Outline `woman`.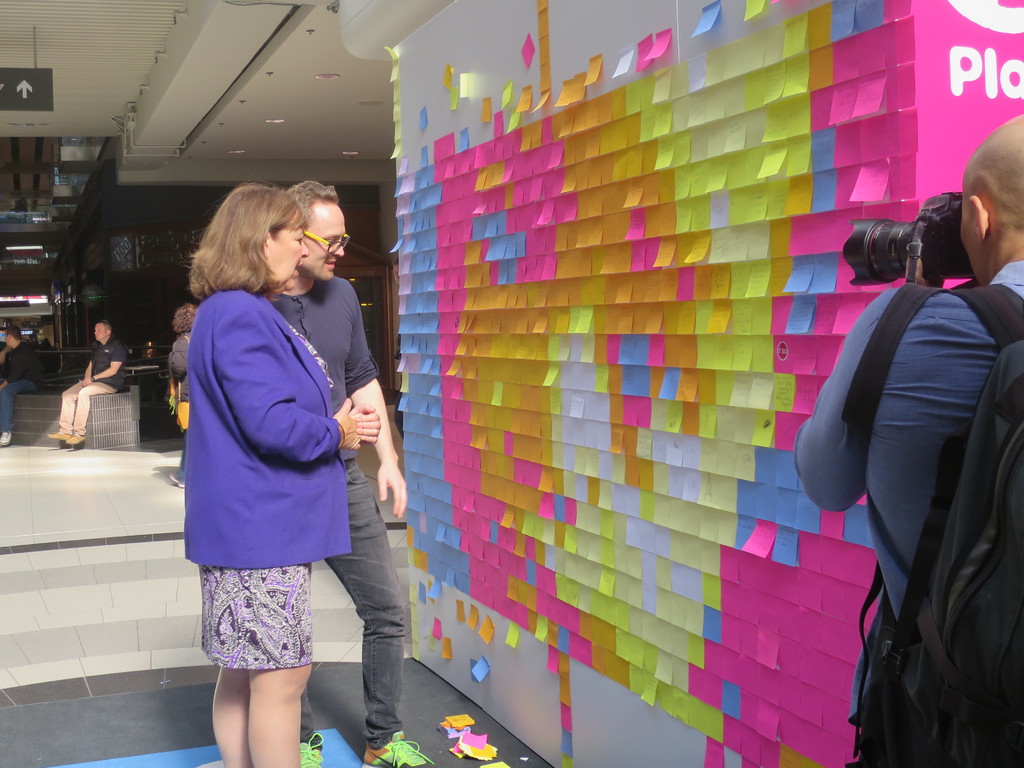
Outline: select_region(181, 183, 380, 764).
